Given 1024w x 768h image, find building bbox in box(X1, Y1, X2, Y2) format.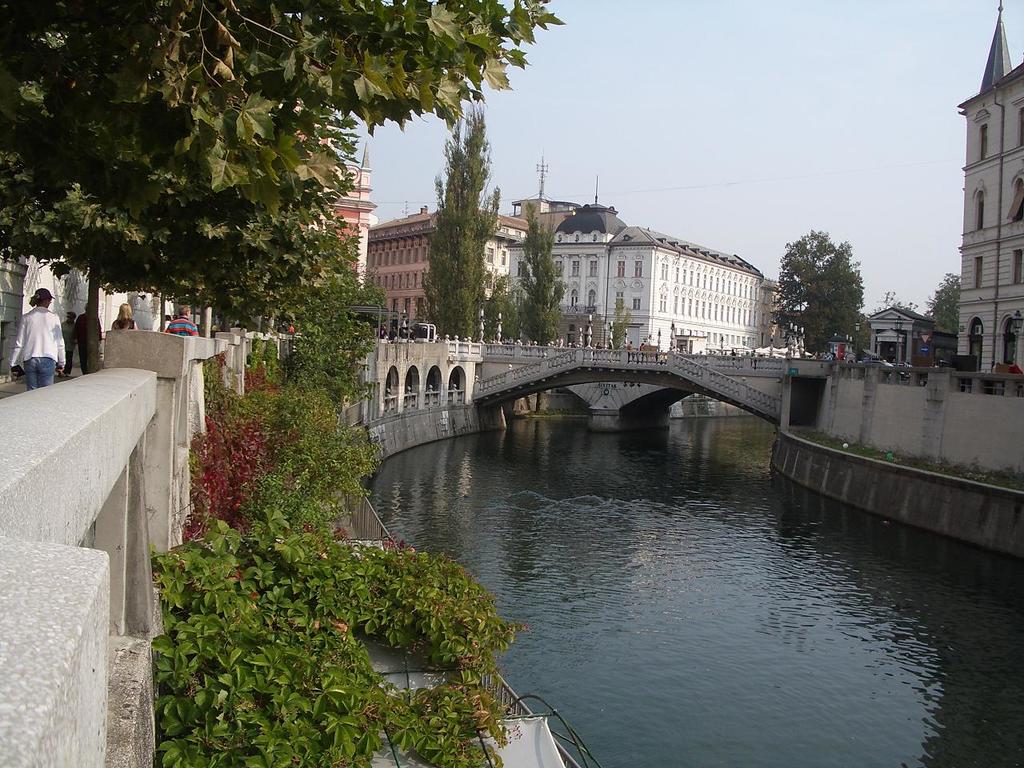
box(505, 179, 765, 351).
